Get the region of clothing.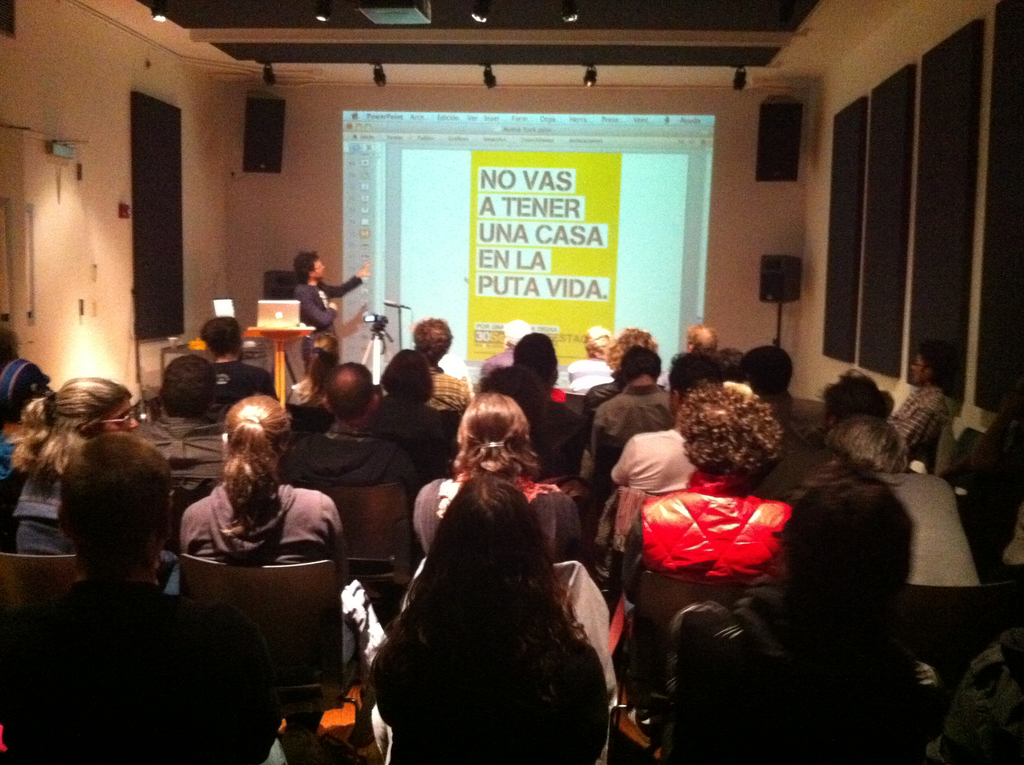
{"x1": 276, "y1": 418, "x2": 410, "y2": 495}.
